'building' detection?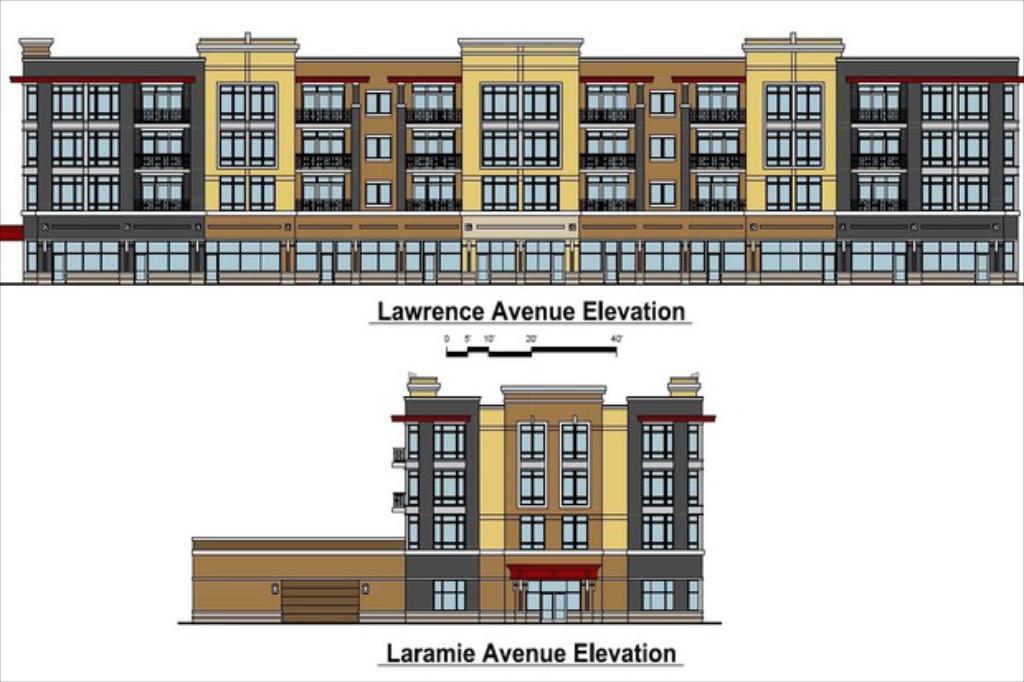
(177, 380, 723, 624)
